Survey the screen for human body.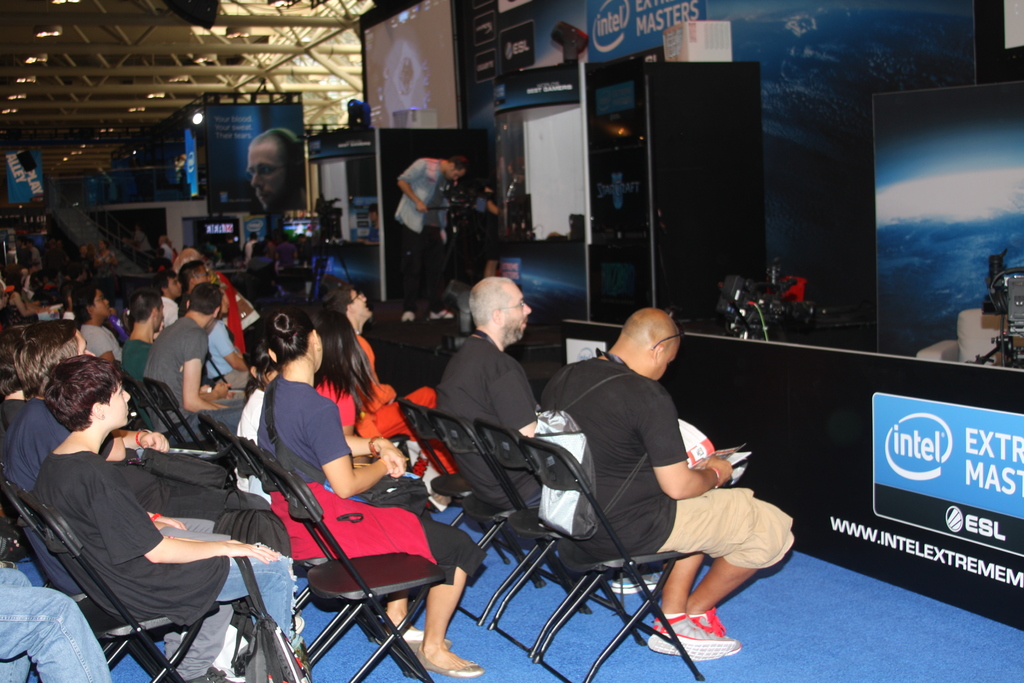
Survey found: BBox(93, 238, 121, 267).
